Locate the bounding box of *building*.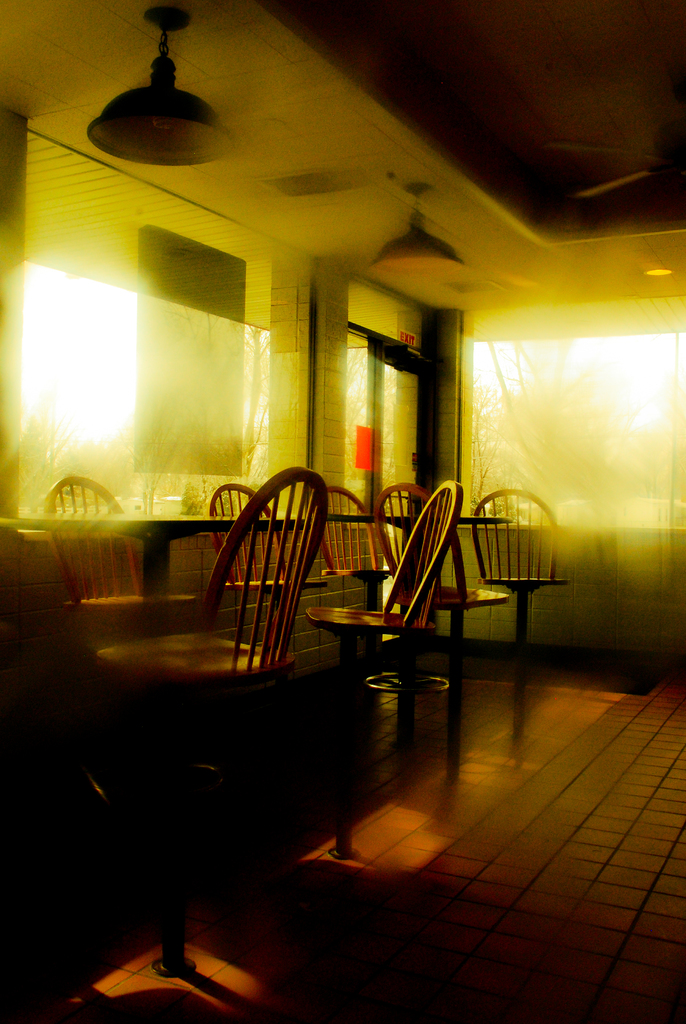
Bounding box: {"x1": 0, "y1": 0, "x2": 685, "y2": 1023}.
